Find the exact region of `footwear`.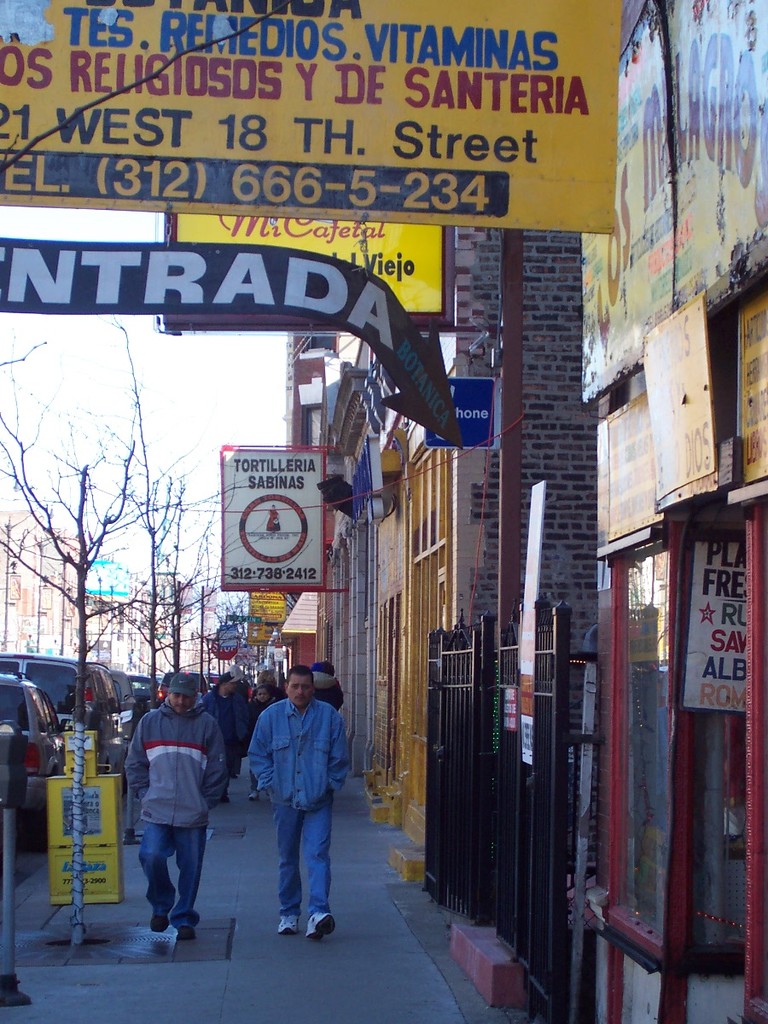
Exact region: crop(252, 787, 260, 803).
